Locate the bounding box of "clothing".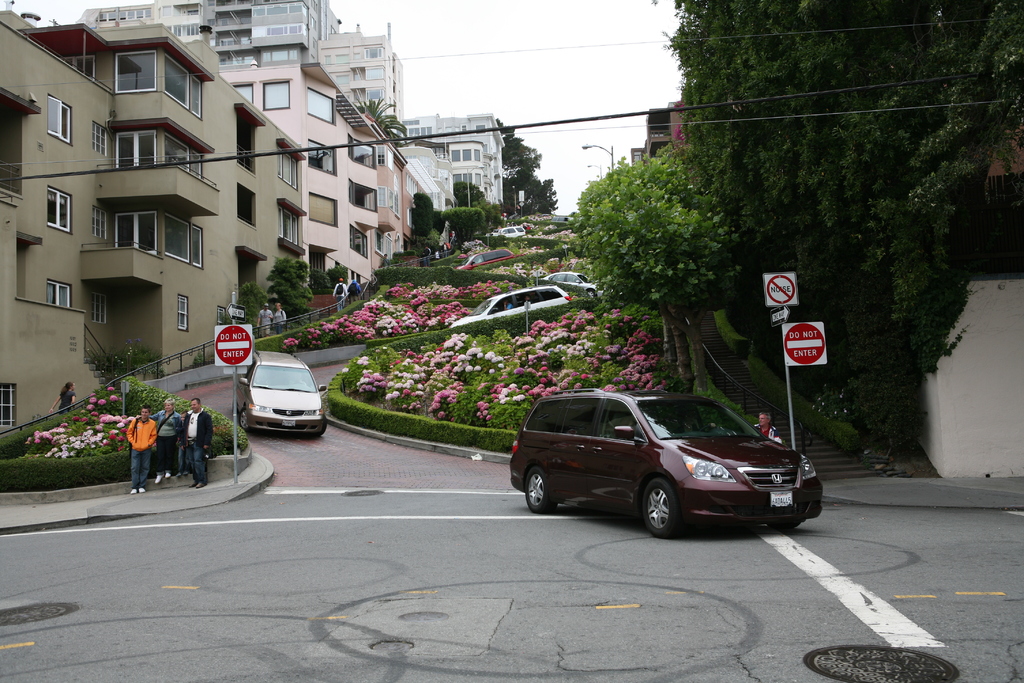
Bounding box: (256, 308, 272, 336).
